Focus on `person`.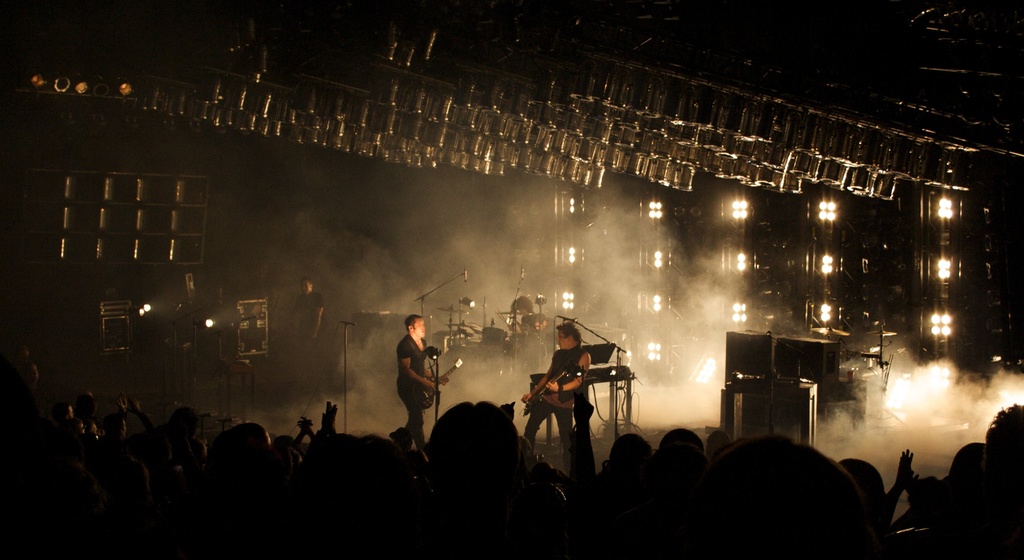
Focused at [x1=543, y1=312, x2=613, y2=481].
